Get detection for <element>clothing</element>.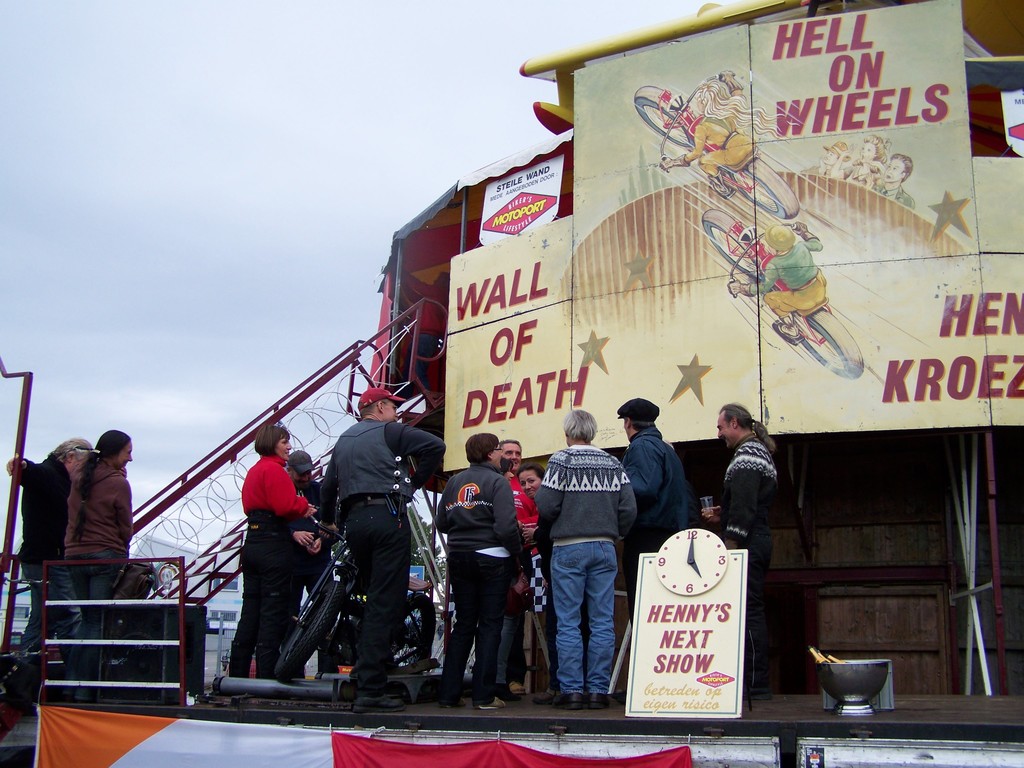
Detection: {"x1": 712, "y1": 430, "x2": 781, "y2": 701}.
